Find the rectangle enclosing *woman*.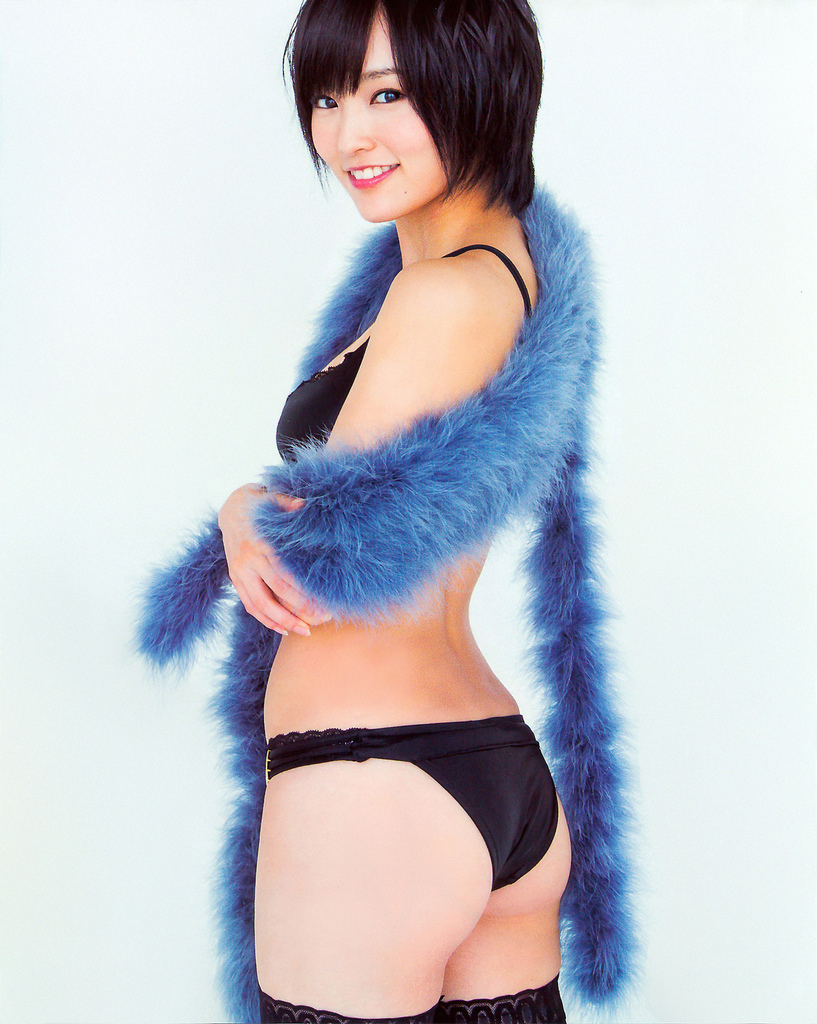
pyautogui.locateOnScreen(208, 1, 630, 1023).
